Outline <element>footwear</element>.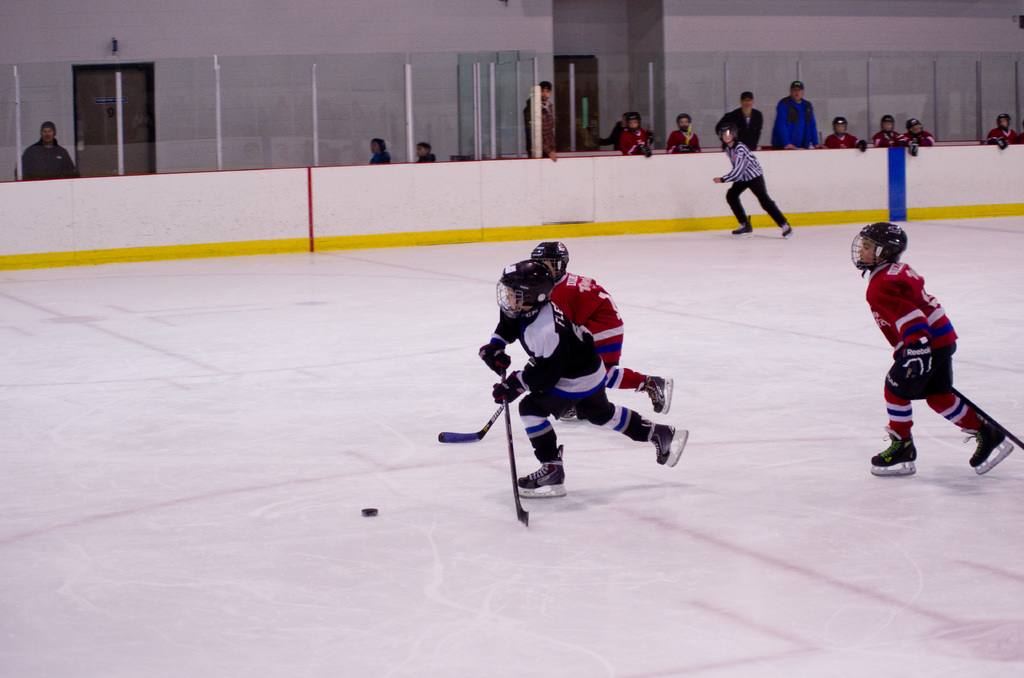
Outline: <bbox>557, 406, 586, 422</bbox>.
